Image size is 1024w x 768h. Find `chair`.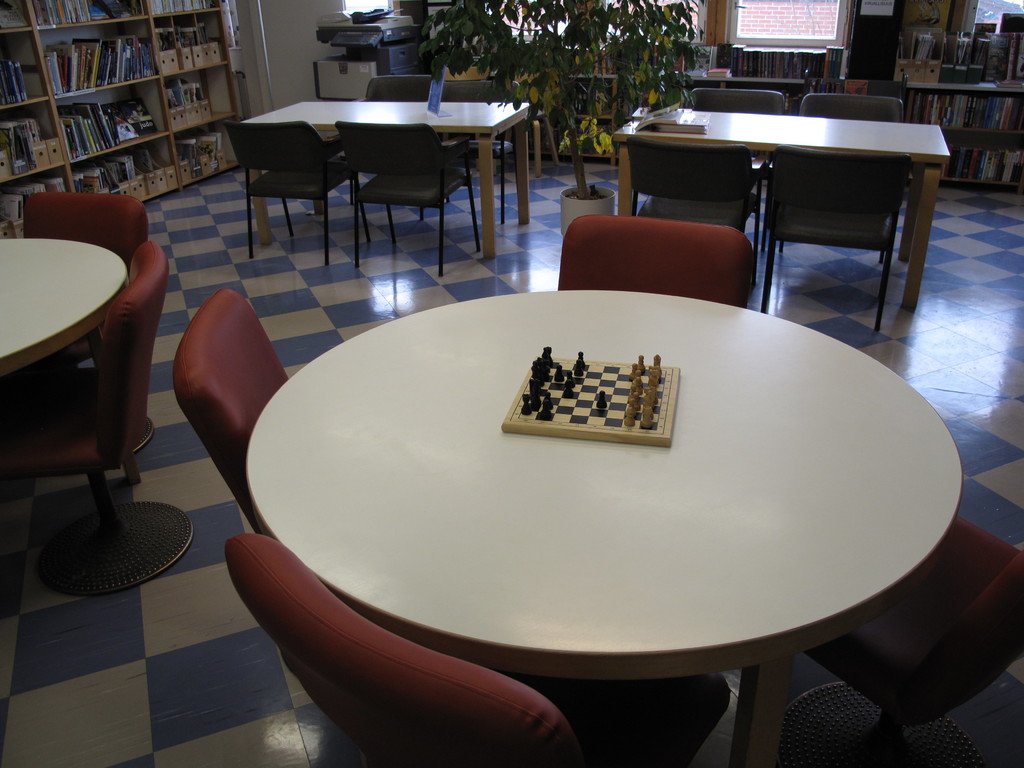
[x1=788, y1=512, x2=1023, y2=767].
